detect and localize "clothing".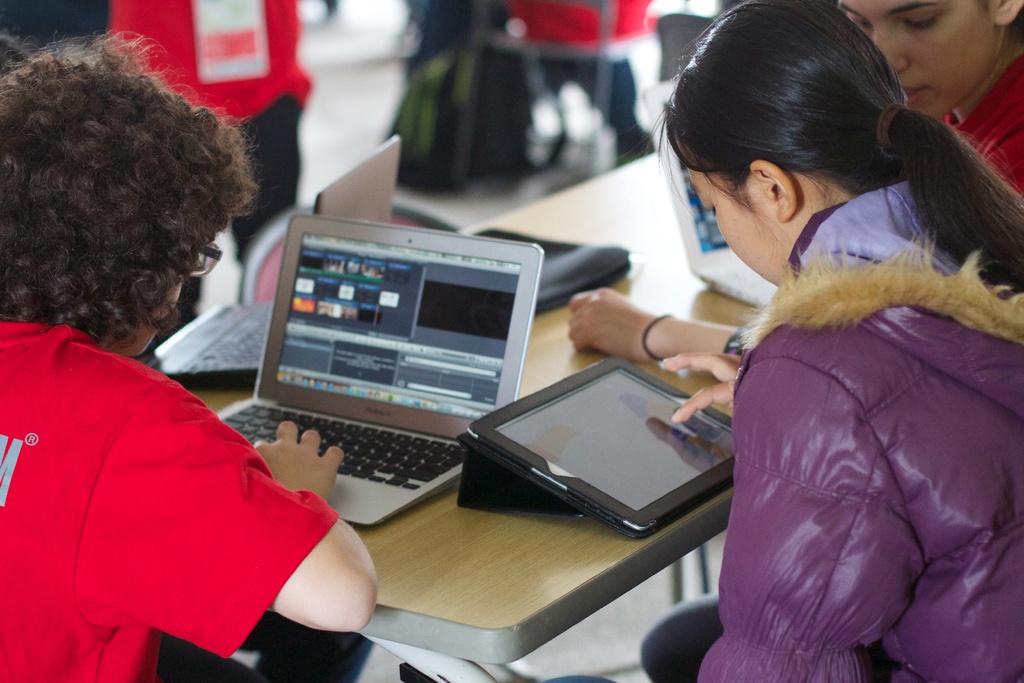
Localized at bbox(110, 0, 314, 280).
